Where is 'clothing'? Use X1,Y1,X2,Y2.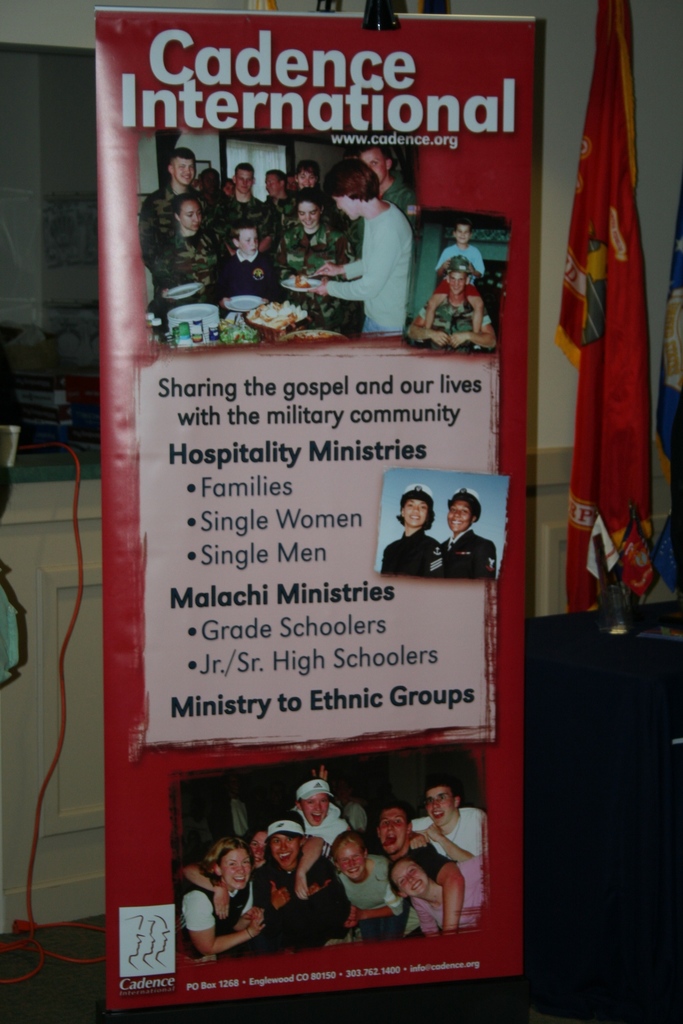
170,863,252,970.
